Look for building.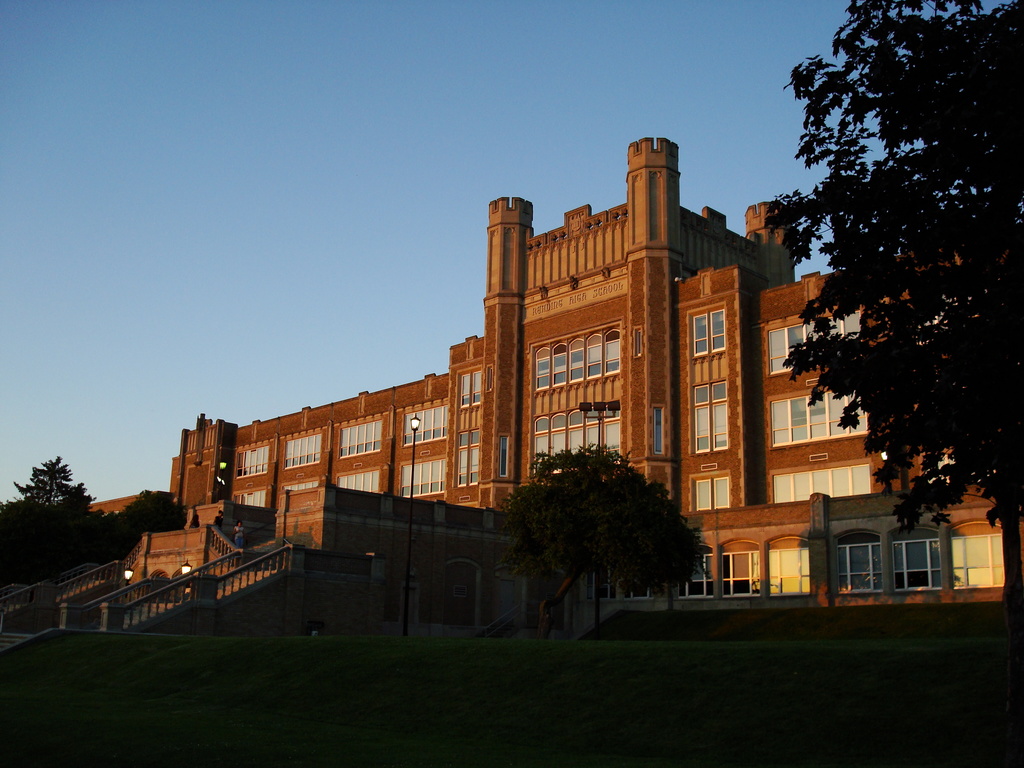
Found: box=[99, 132, 996, 601].
